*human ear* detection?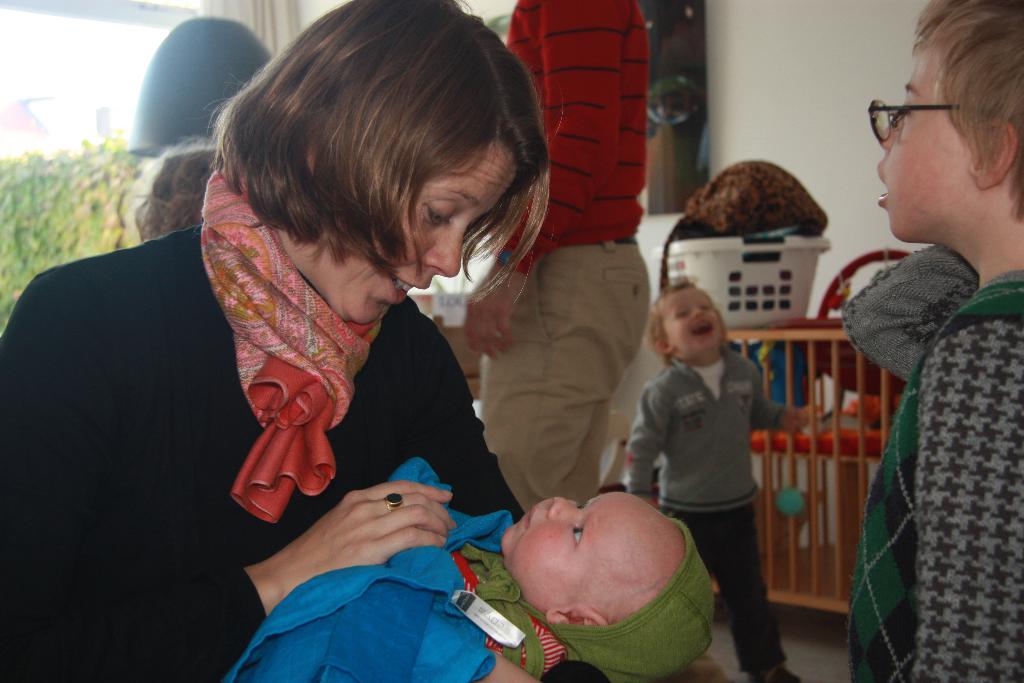
x1=972, y1=117, x2=1015, y2=190
